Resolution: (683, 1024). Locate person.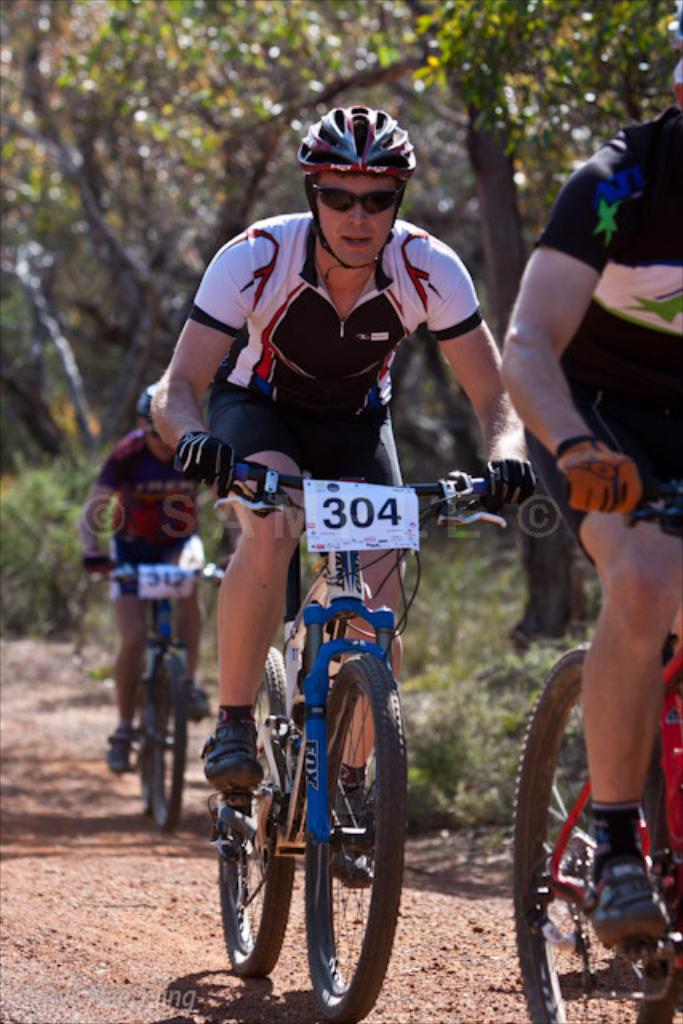
rect(74, 381, 229, 770).
